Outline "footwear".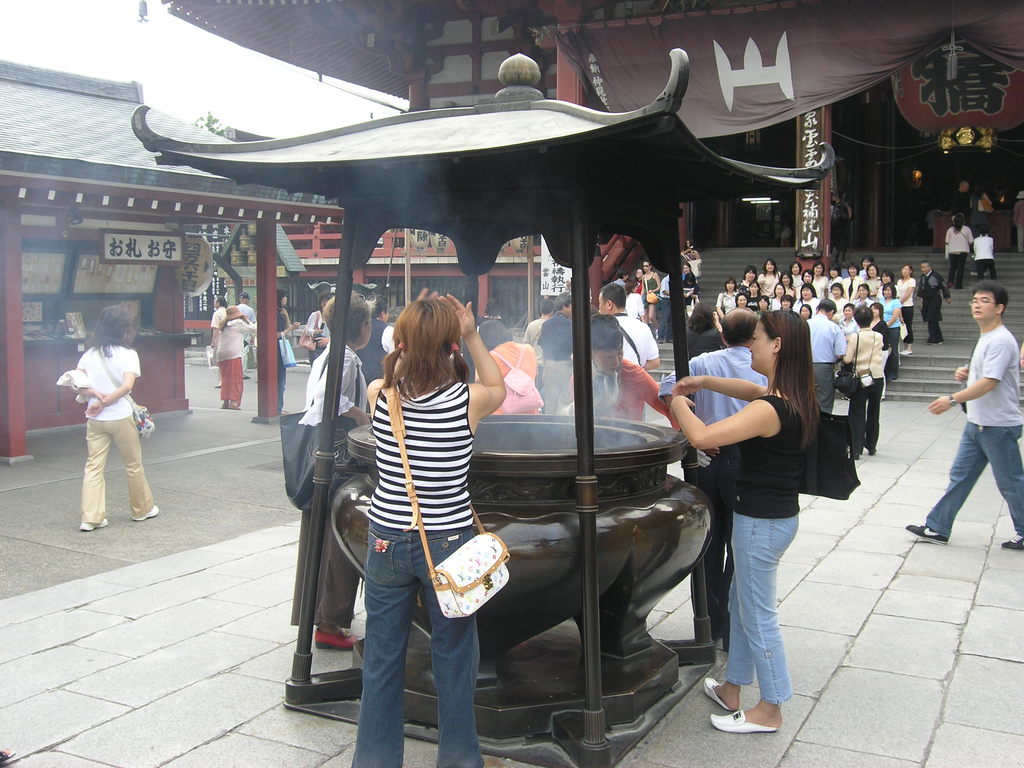
Outline: 281 407 287 415.
